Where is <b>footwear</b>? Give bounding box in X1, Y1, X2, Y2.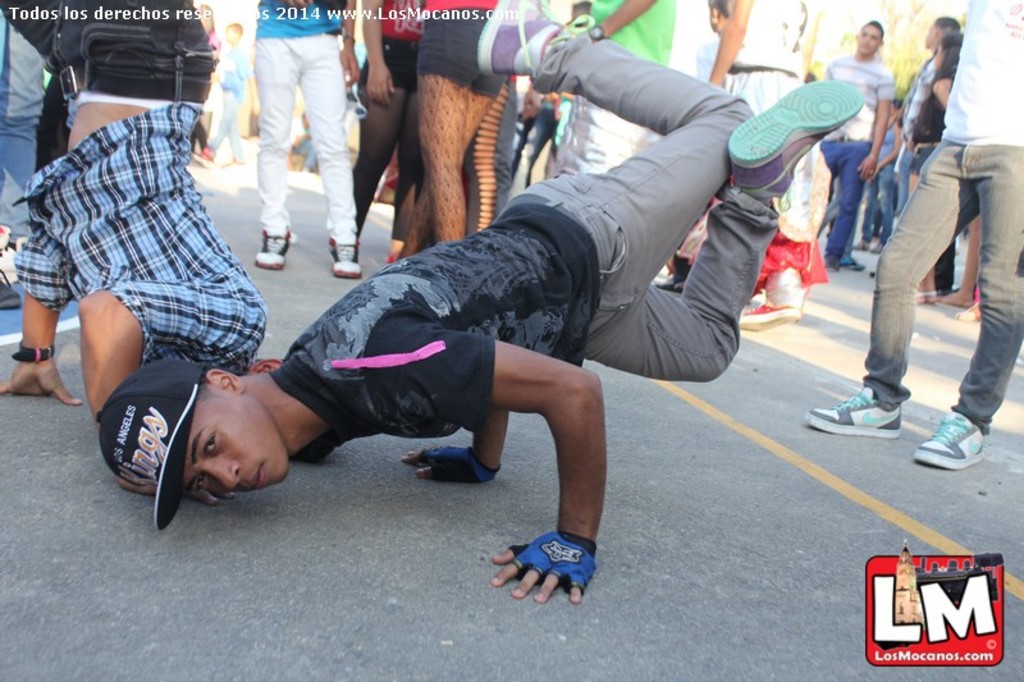
730, 74, 872, 198.
